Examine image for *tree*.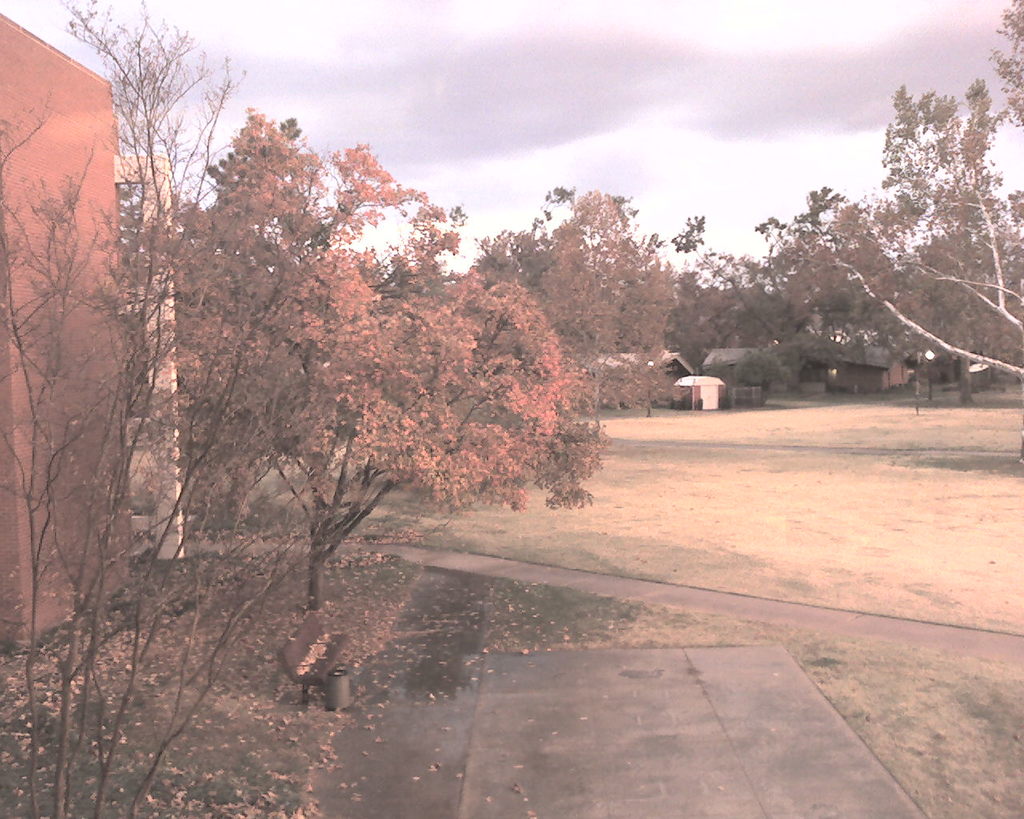
Examination result: [786,0,1023,457].
